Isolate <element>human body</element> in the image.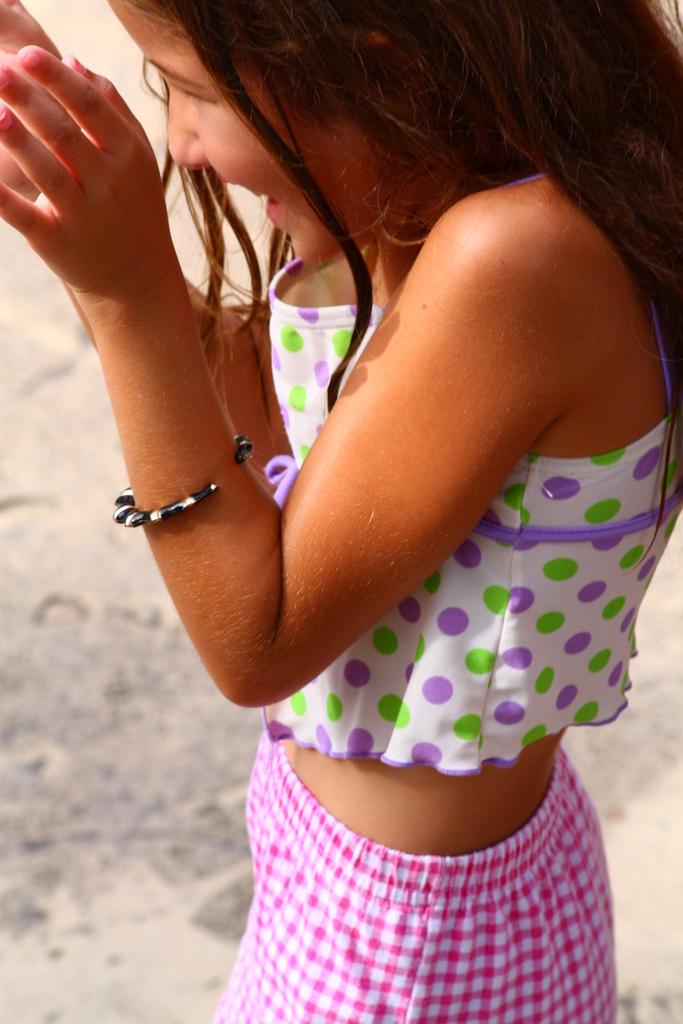
Isolated region: box=[100, 0, 676, 985].
